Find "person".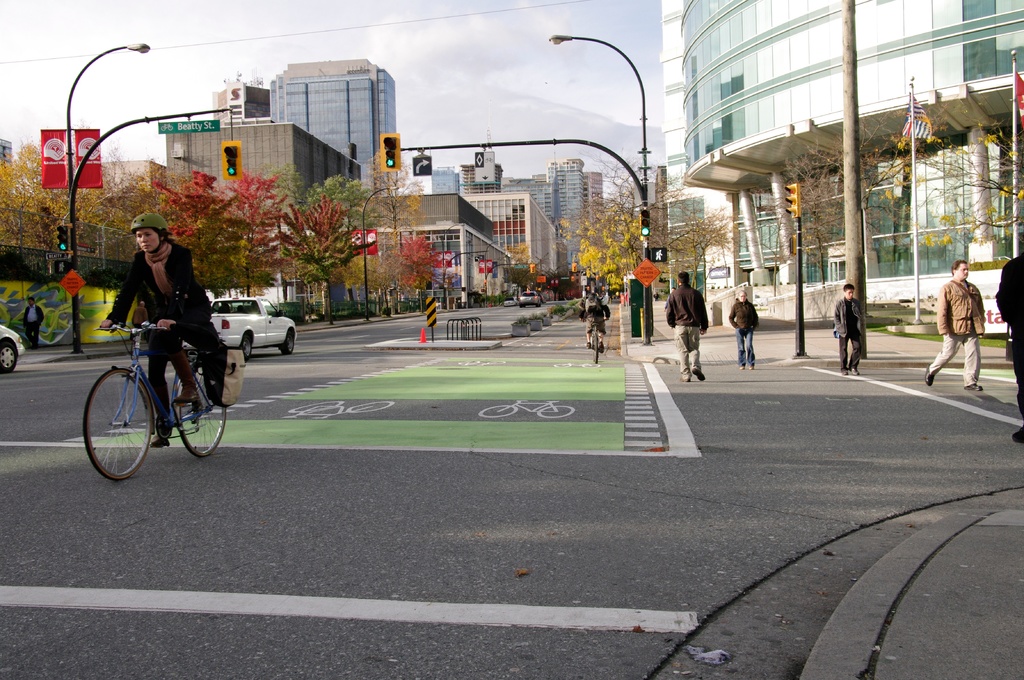
detection(833, 283, 868, 376).
